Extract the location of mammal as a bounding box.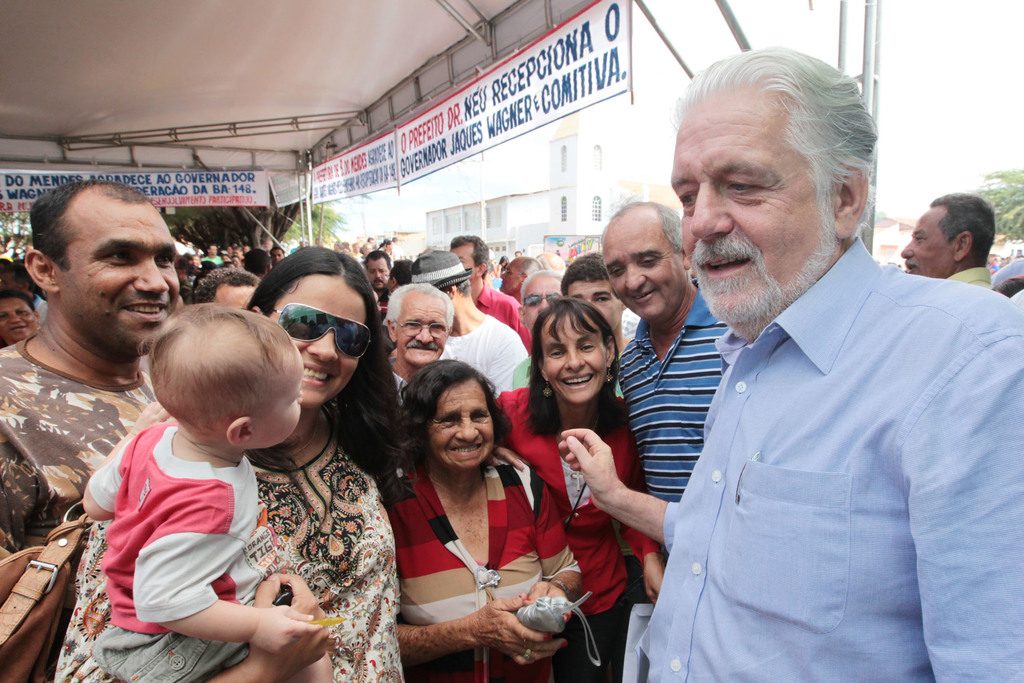
(x1=495, y1=293, x2=664, y2=682).
